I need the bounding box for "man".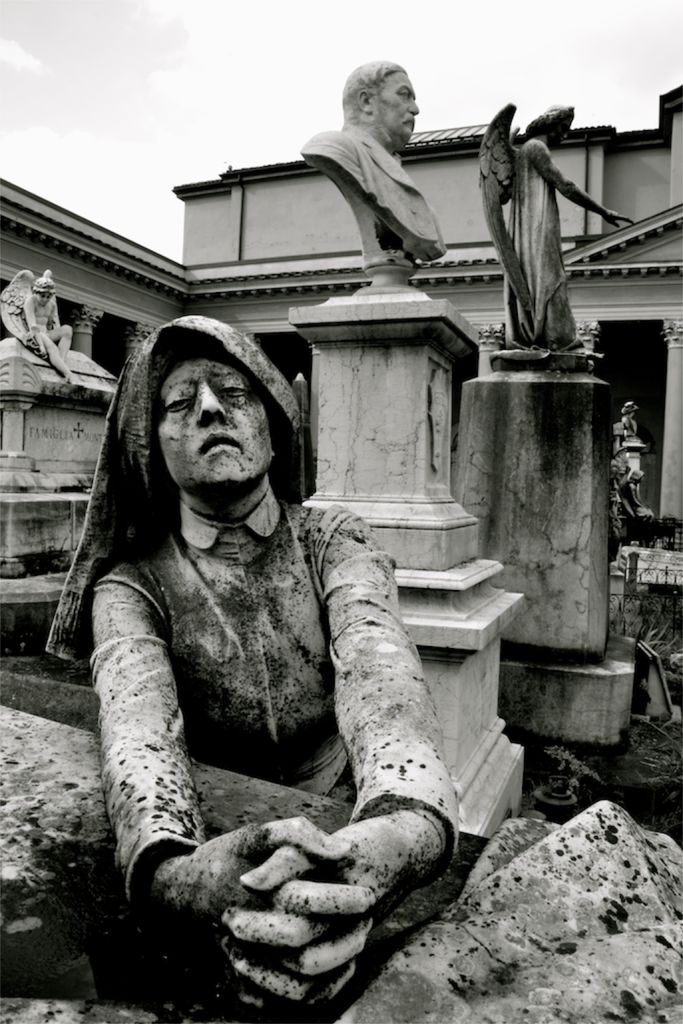
Here it is: (left=296, top=60, right=463, bottom=261).
